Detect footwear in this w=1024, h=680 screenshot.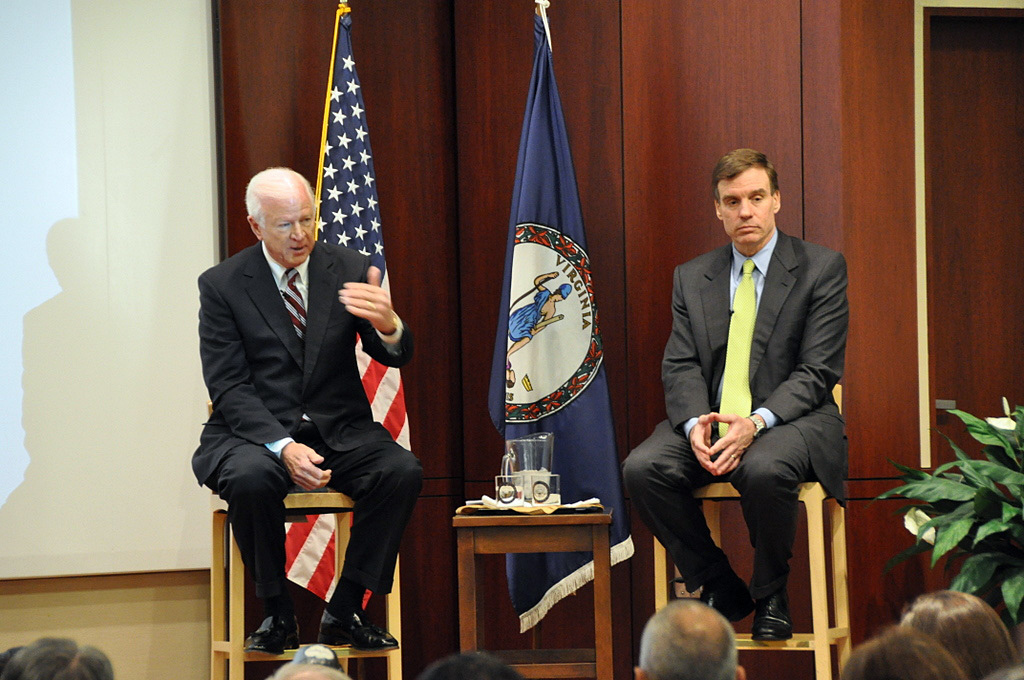
Detection: region(306, 588, 379, 665).
